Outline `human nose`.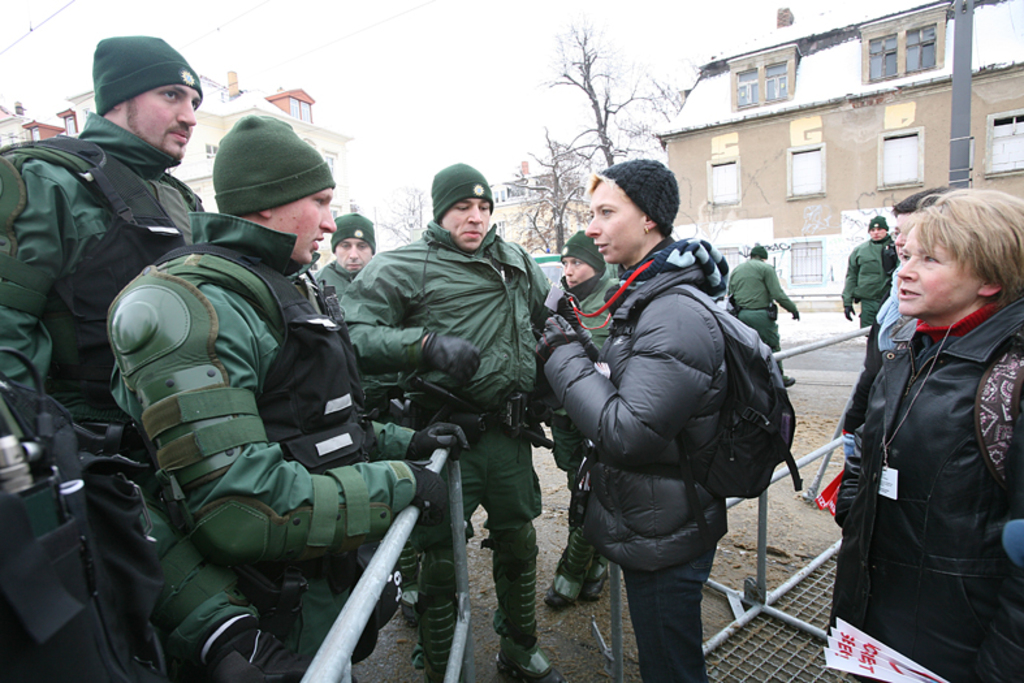
Outline: locate(345, 246, 358, 259).
